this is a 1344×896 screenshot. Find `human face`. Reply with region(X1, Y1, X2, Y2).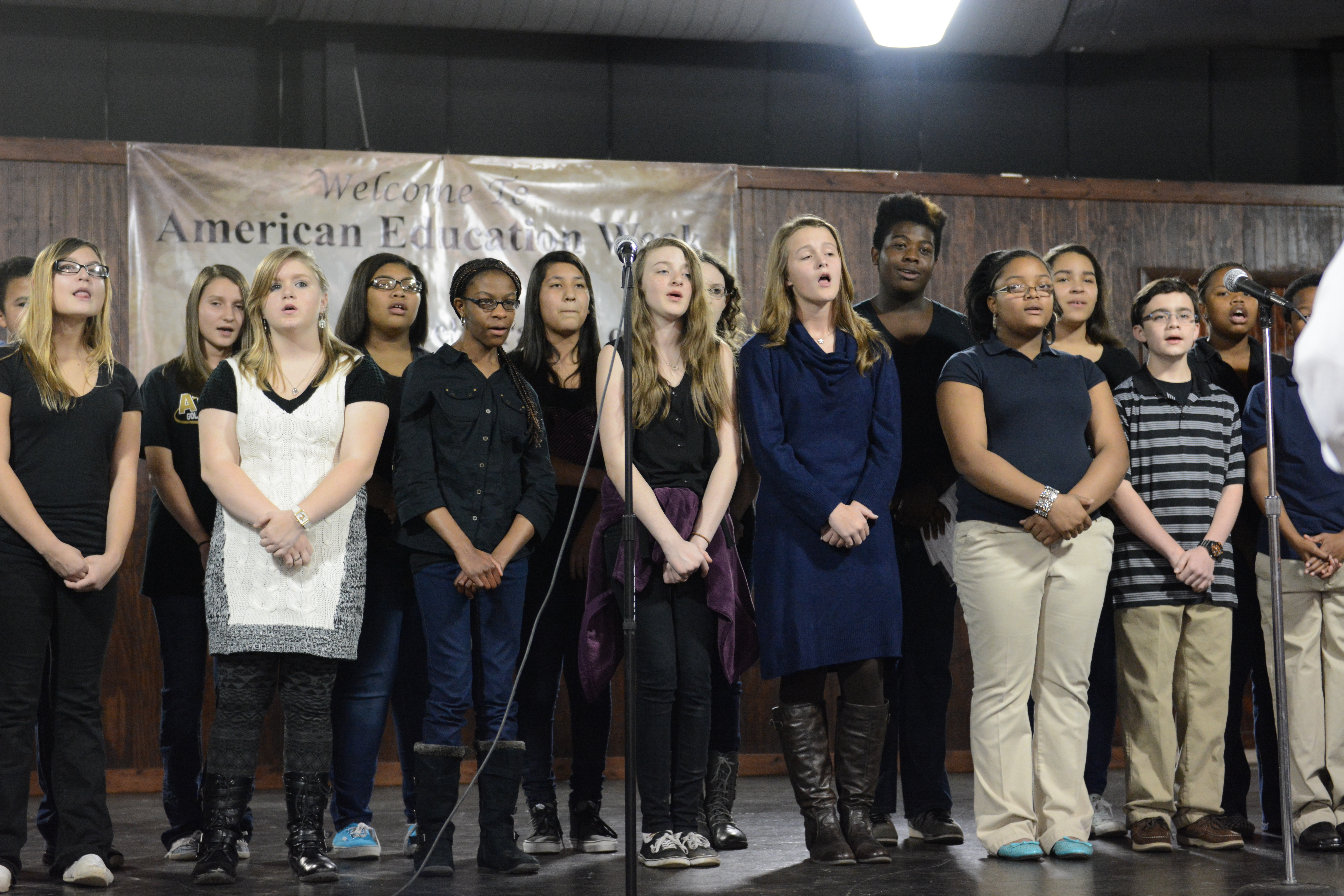
region(44, 62, 55, 78).
